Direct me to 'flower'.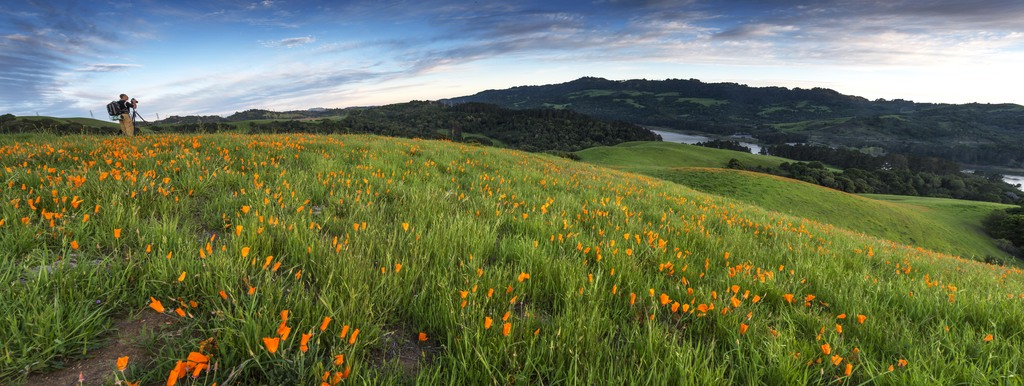
Direction: Rect(261, 256, 271, 268).
